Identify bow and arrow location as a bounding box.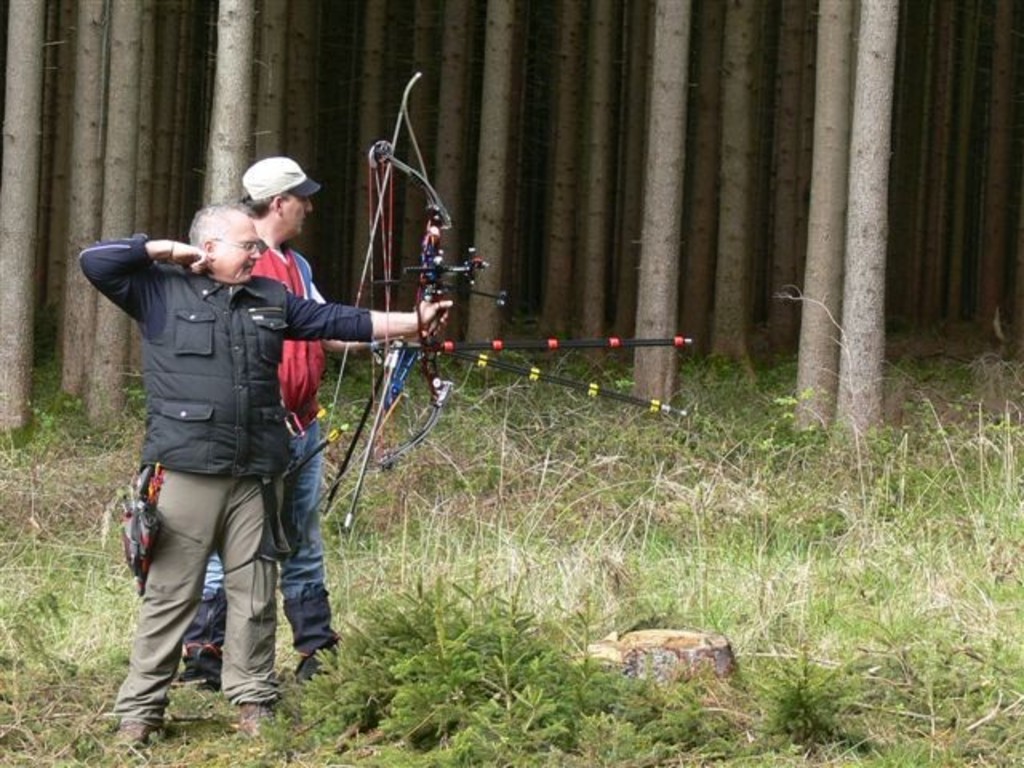
[282,421,349,483].
